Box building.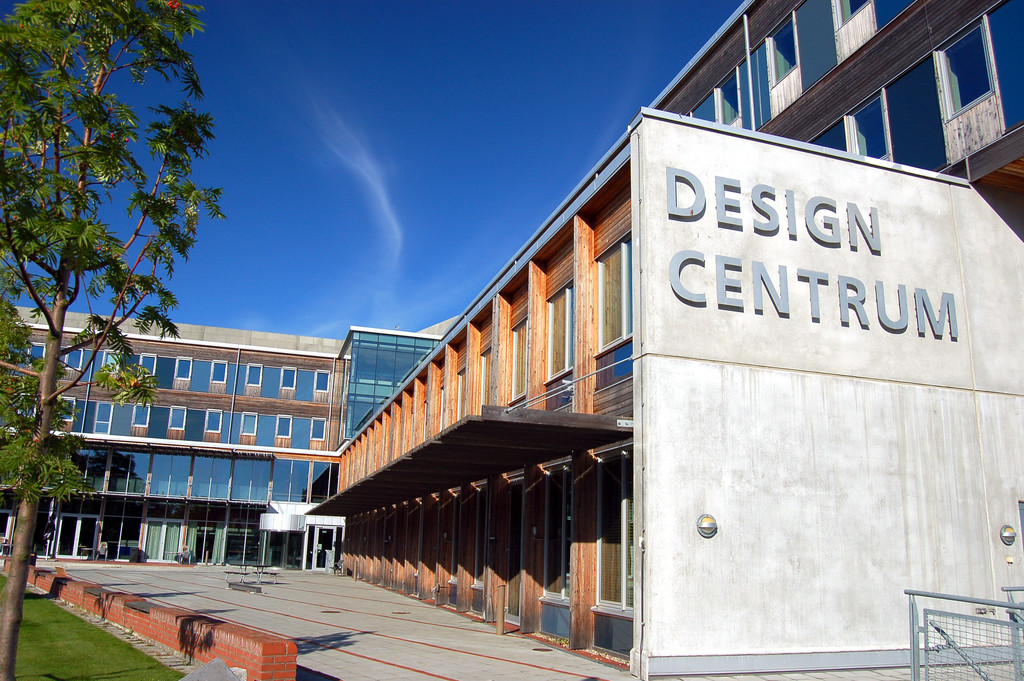
locate(0, 0, 1023, 680).
